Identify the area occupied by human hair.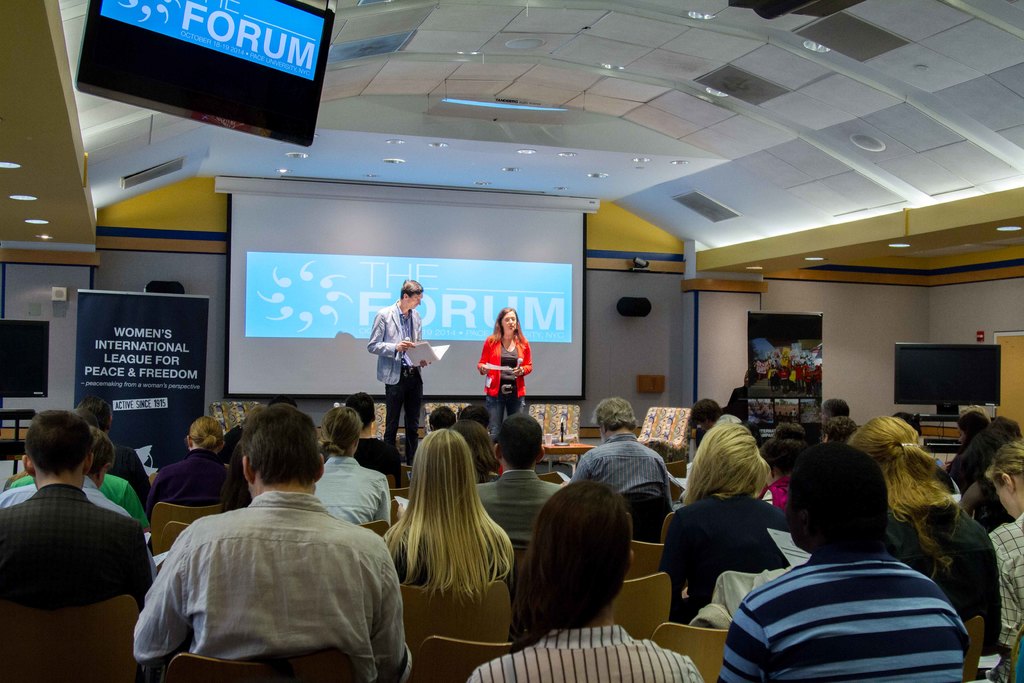
Area: crop(690, 393, 719, 426).
